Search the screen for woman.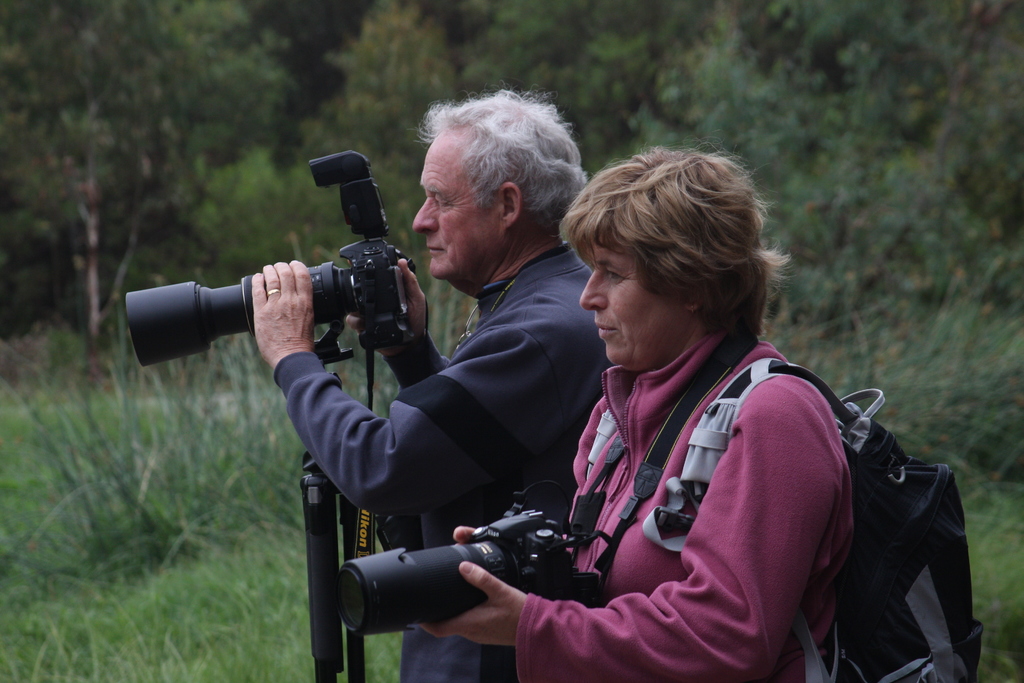
Found at detection(473, 145, 859, 680).
